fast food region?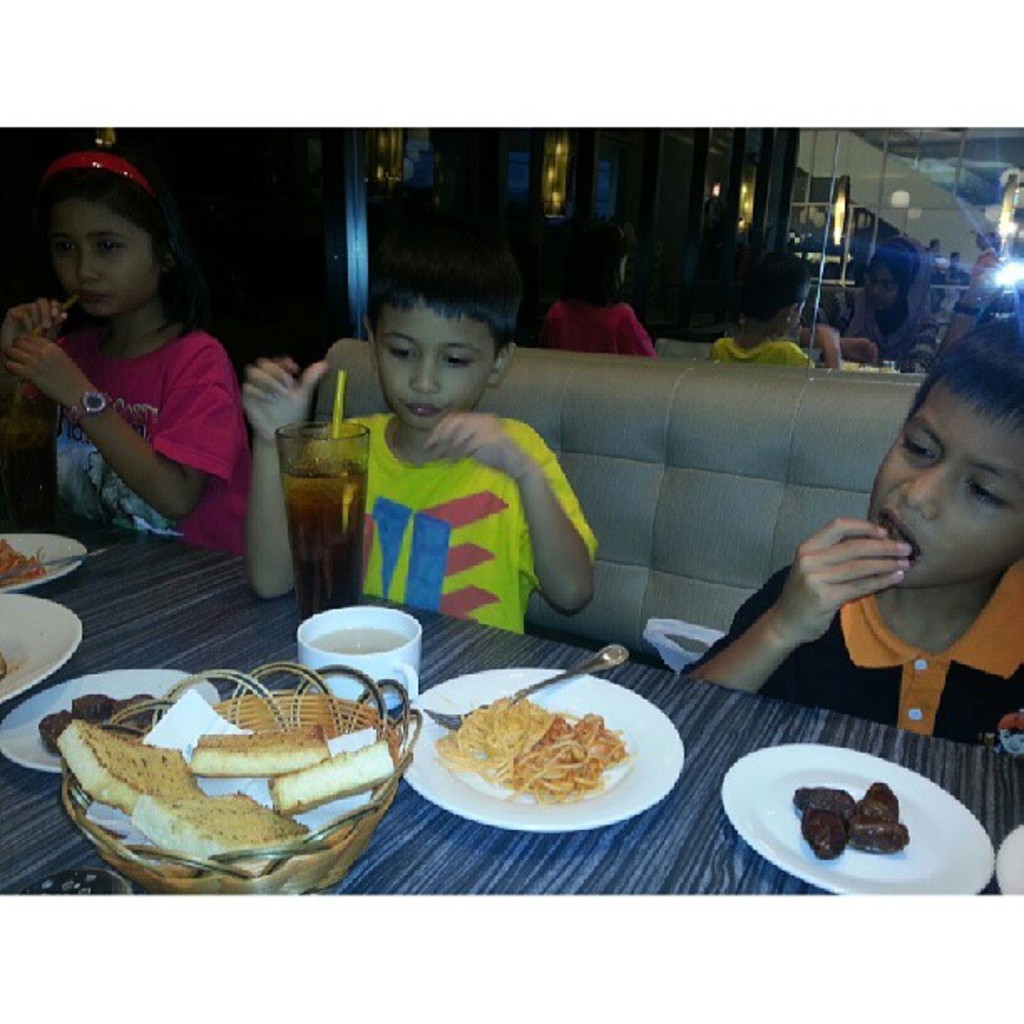
left=57, top=726, right=209, bottom=800
